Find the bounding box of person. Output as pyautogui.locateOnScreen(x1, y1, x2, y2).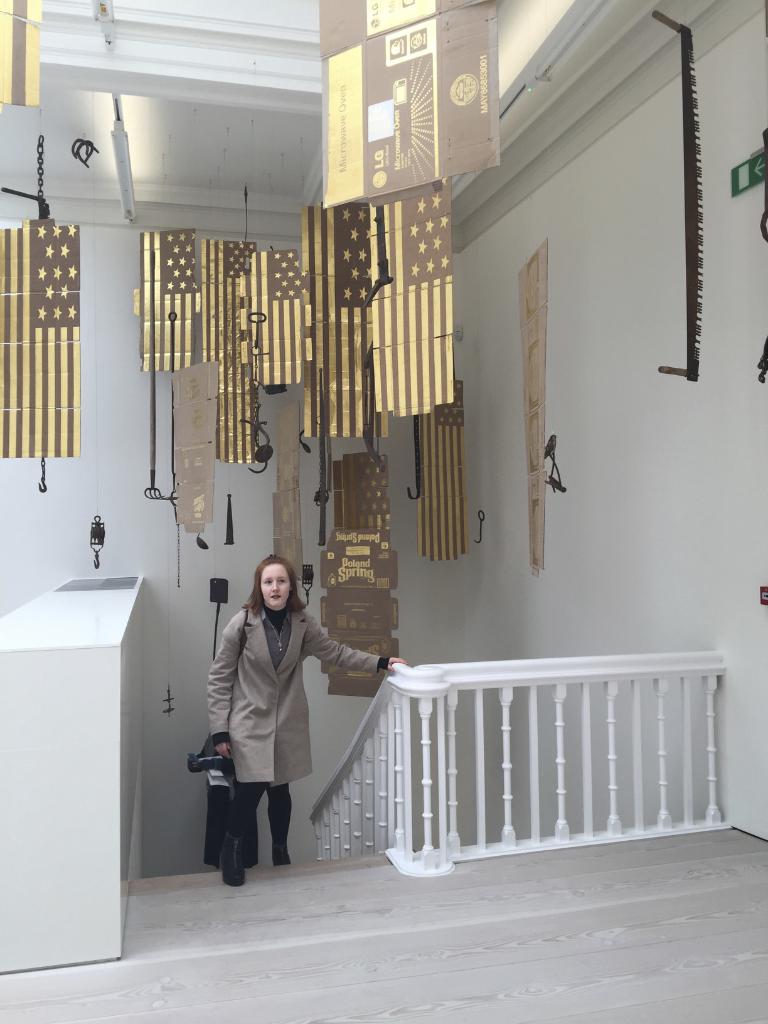
pyautogui.locateOnScreen(202, 551, 413, 865).
